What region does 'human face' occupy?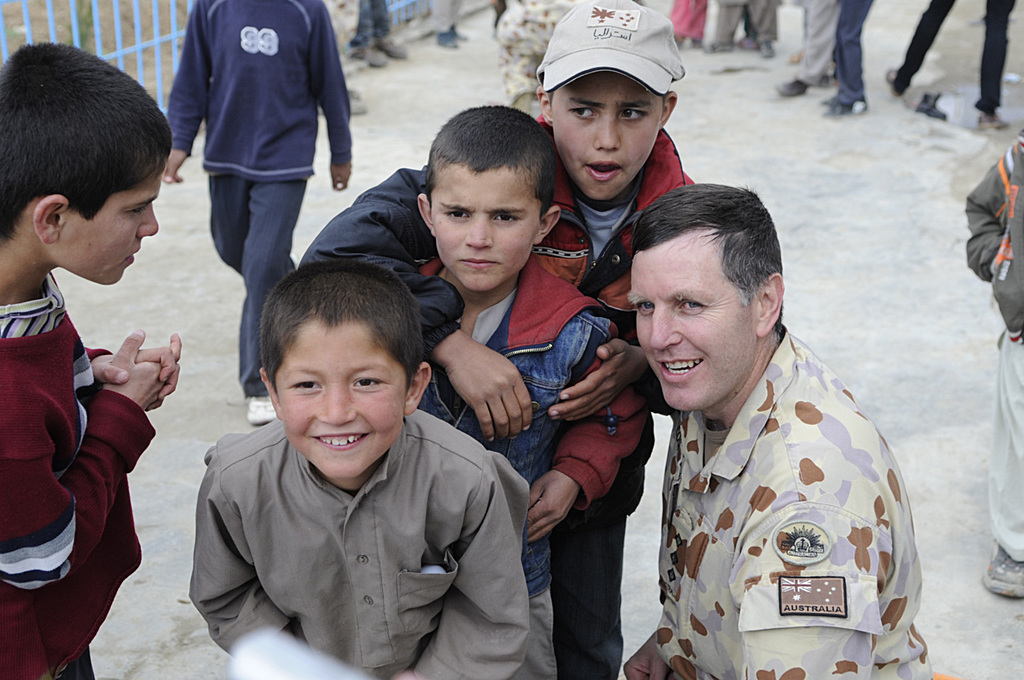
[550, 70, 661, 203].
